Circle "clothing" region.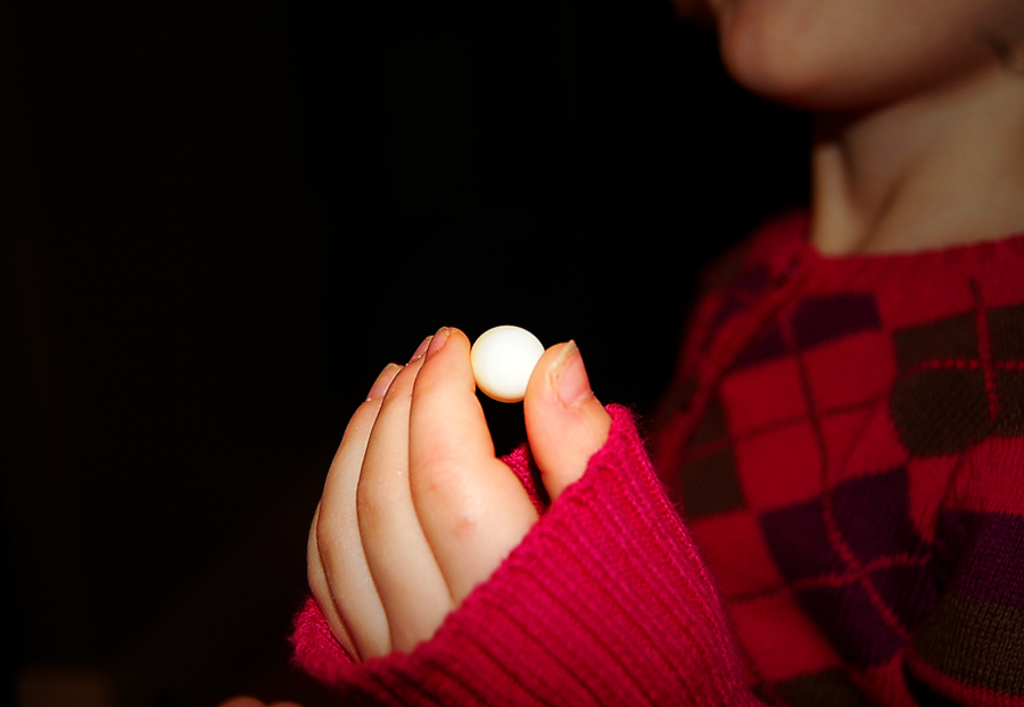
Region: l=292, t=209, r=1023, b=706.
